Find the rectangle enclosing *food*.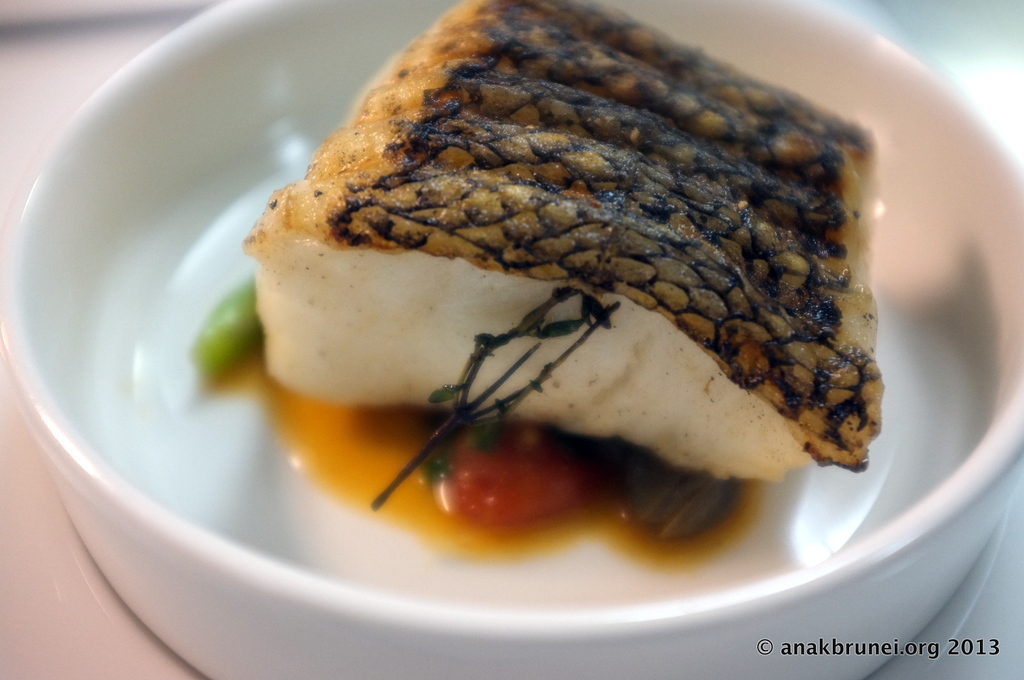
Rect(225, 29, 897, 541).
